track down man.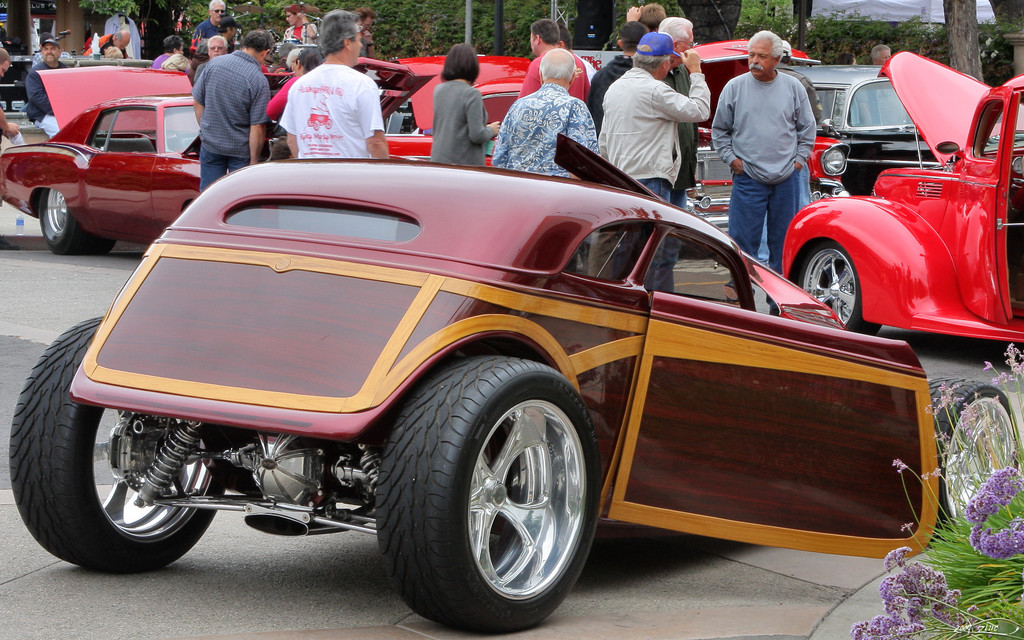
Tracked to [x1=518, y1=18, x2=590, y2=100].
